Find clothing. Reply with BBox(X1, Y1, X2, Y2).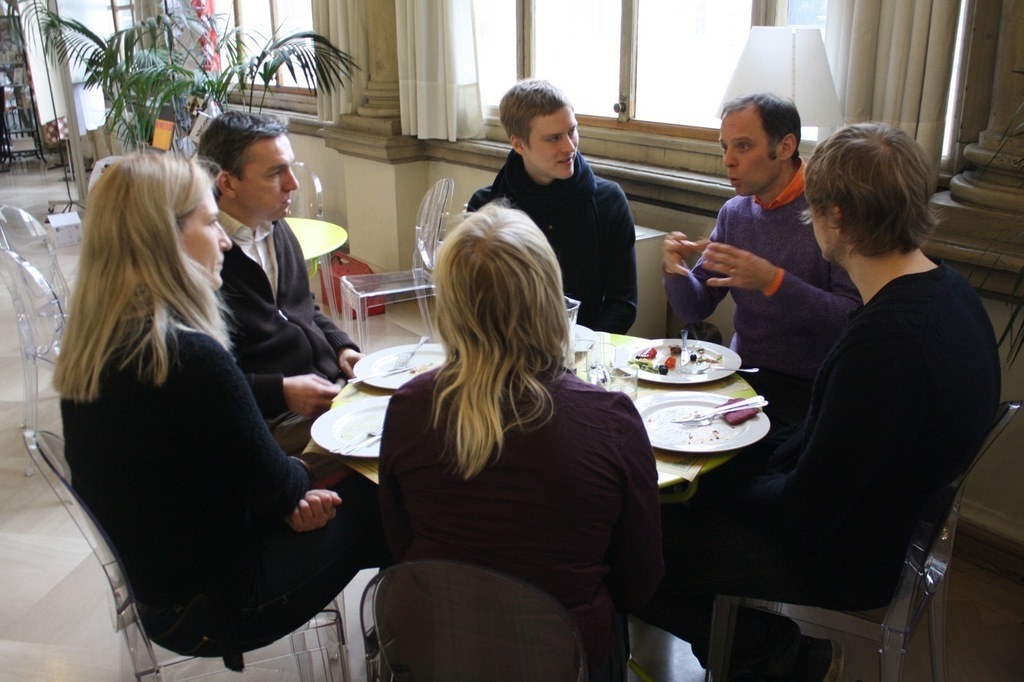
BBox(463, 146, 640, 333).
